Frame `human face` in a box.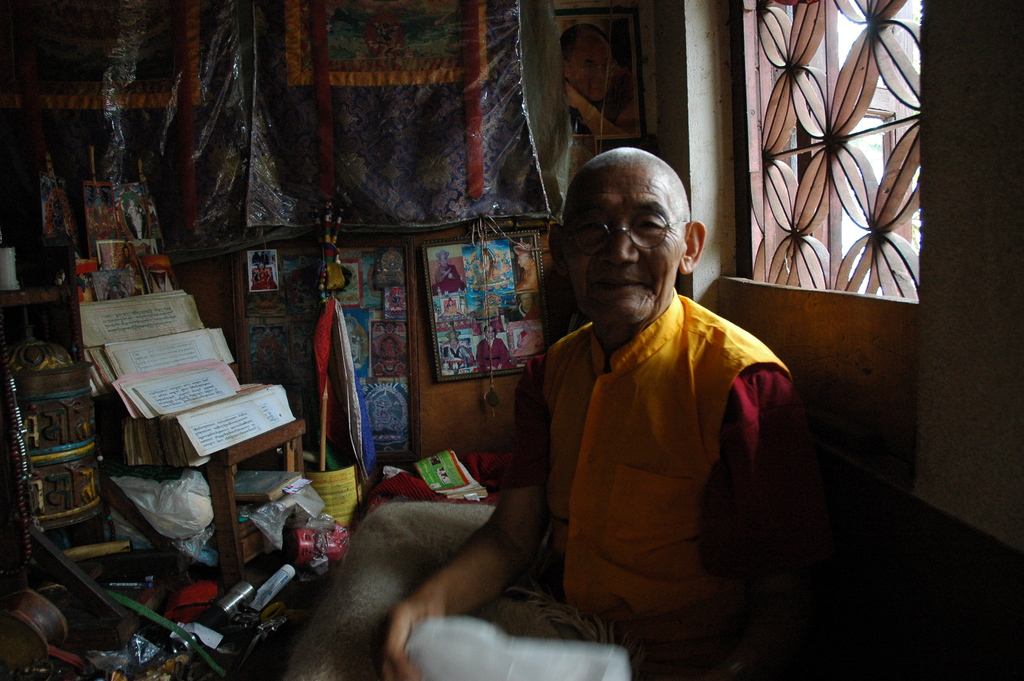
(left=486, top=329, right=496, bottom=341).
